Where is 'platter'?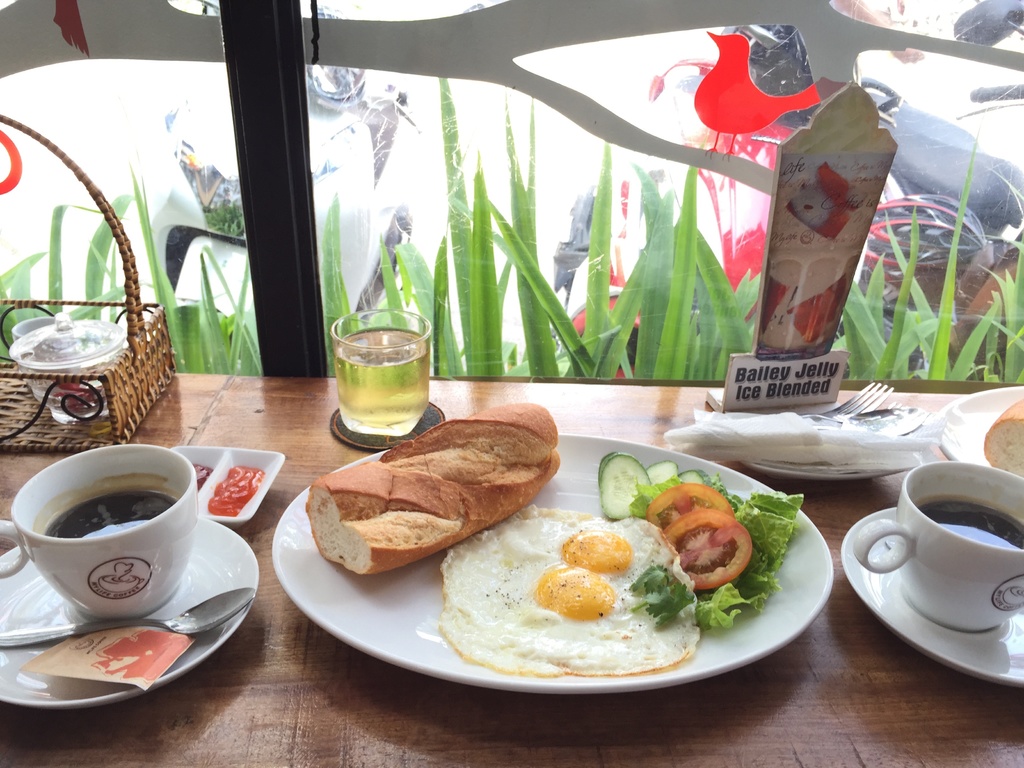
840:508:1023:688.
